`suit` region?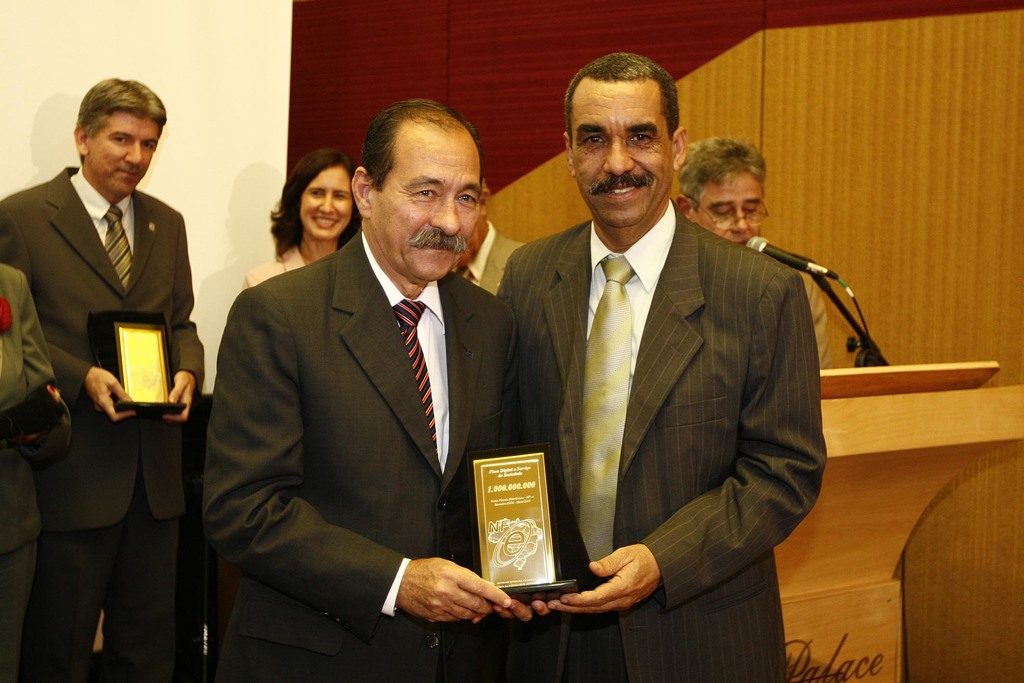
<bbox>25, 70, 202, 669</bbox>
